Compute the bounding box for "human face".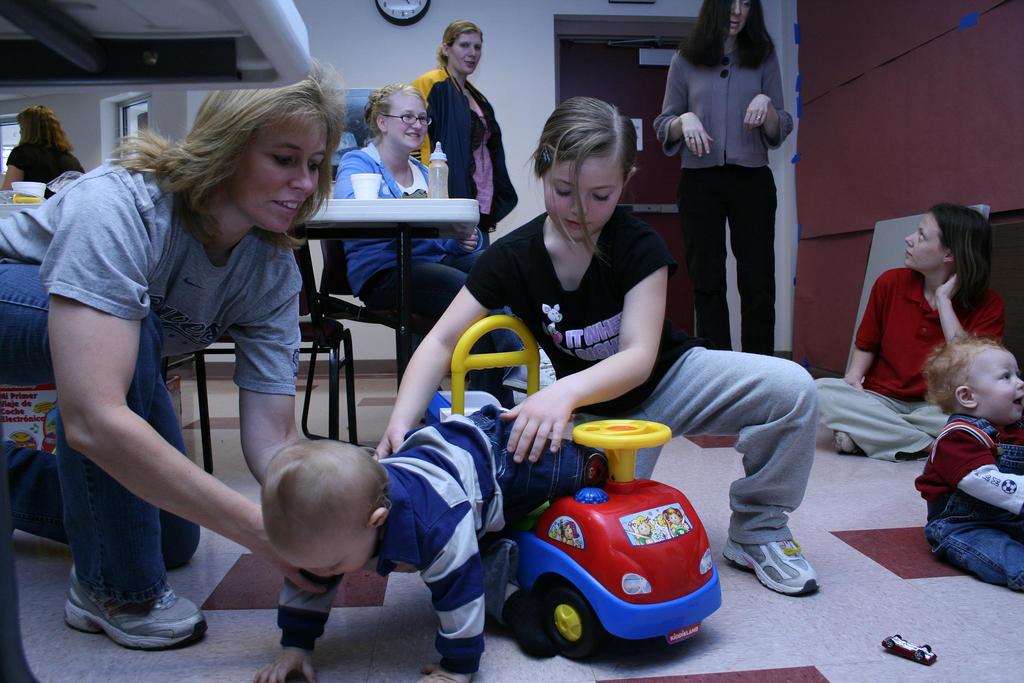
904,213,946,268.
